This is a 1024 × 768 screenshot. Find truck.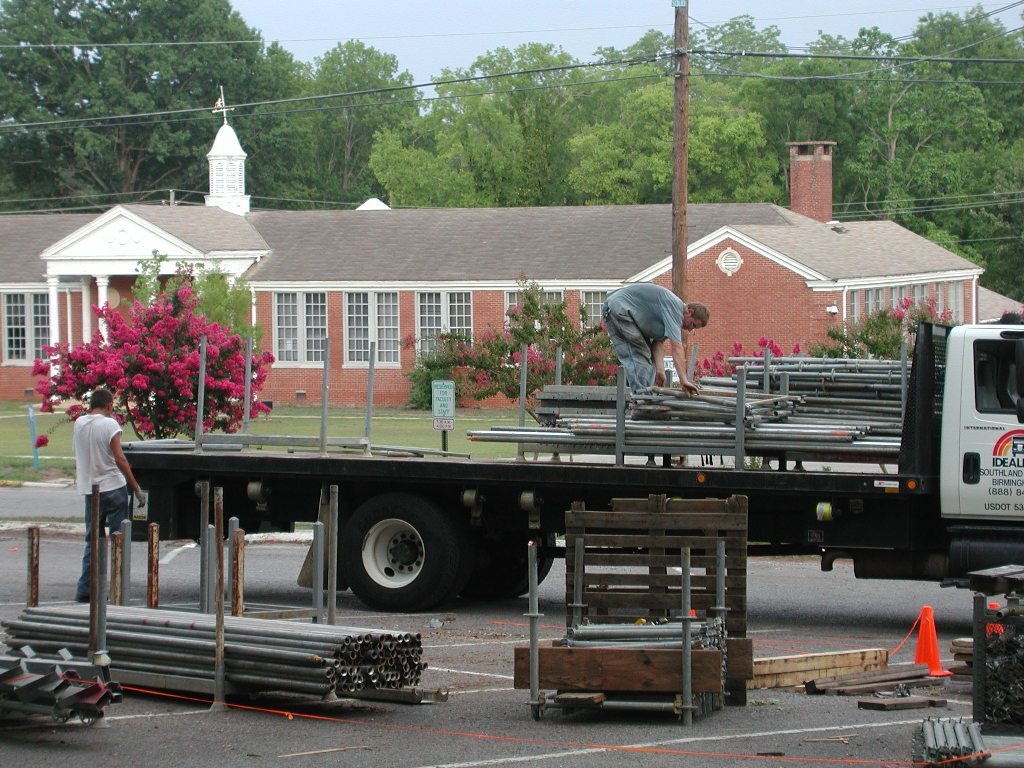
Bounding box: 61/303/1018/623.
